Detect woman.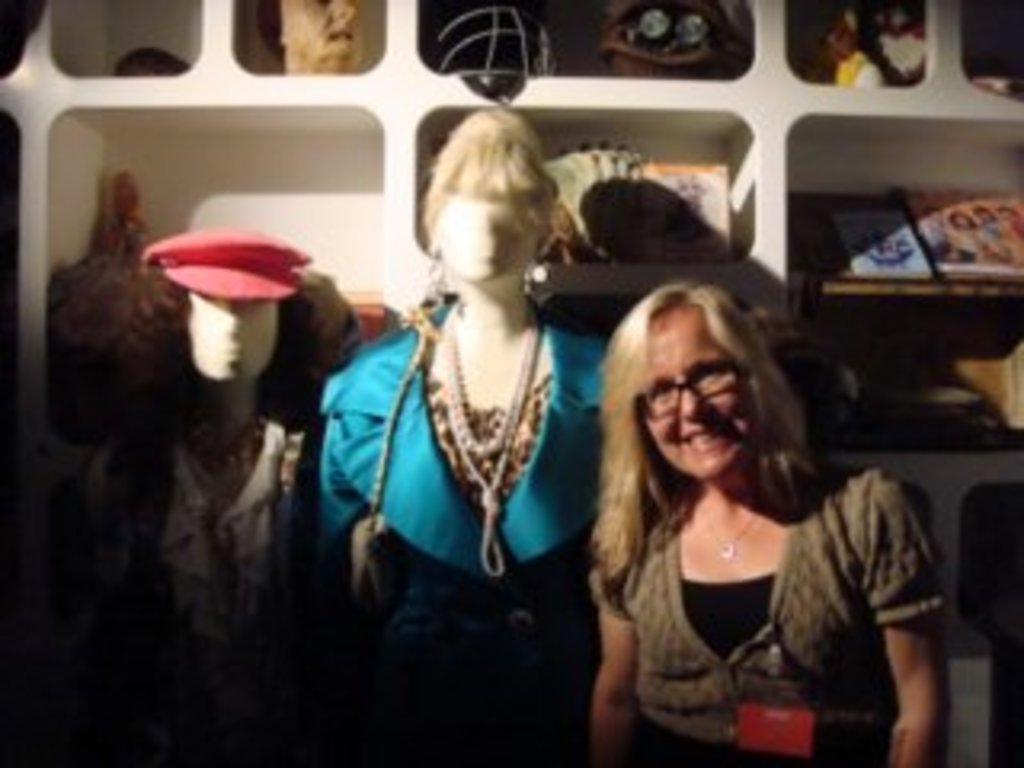
Detected at <bbox>58, 227, 317, 765</bbox>.
